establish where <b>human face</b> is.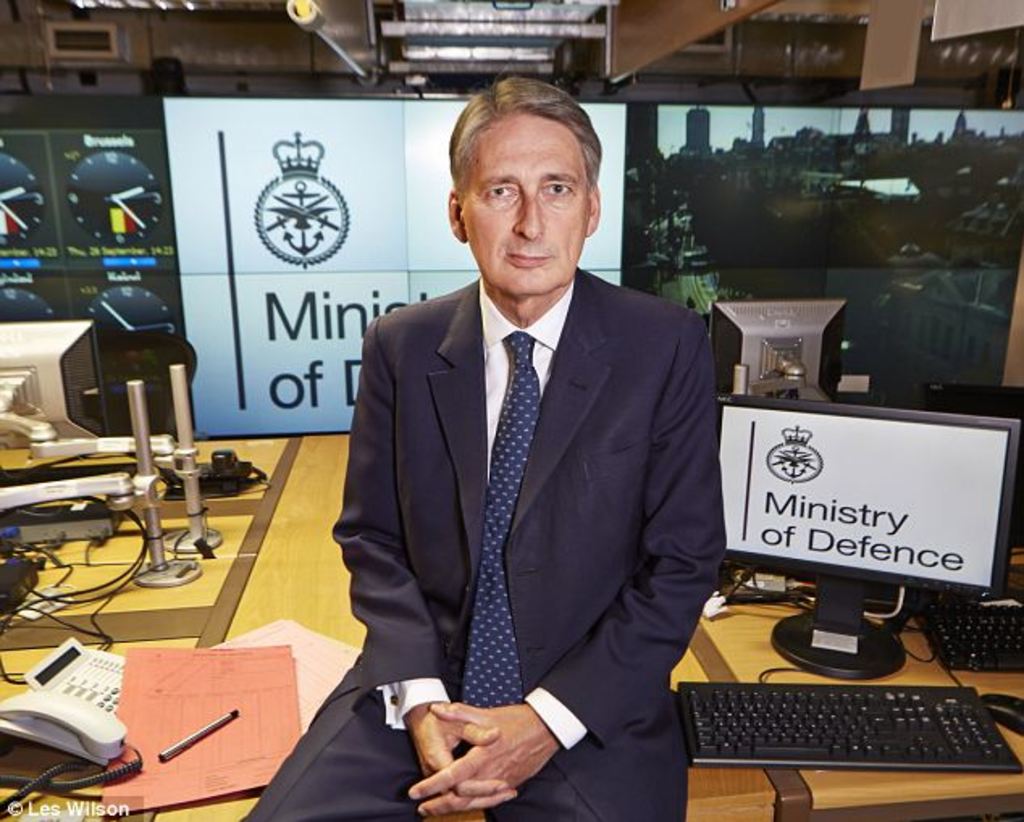
Established at bbox(464, 111, 585, 299).
